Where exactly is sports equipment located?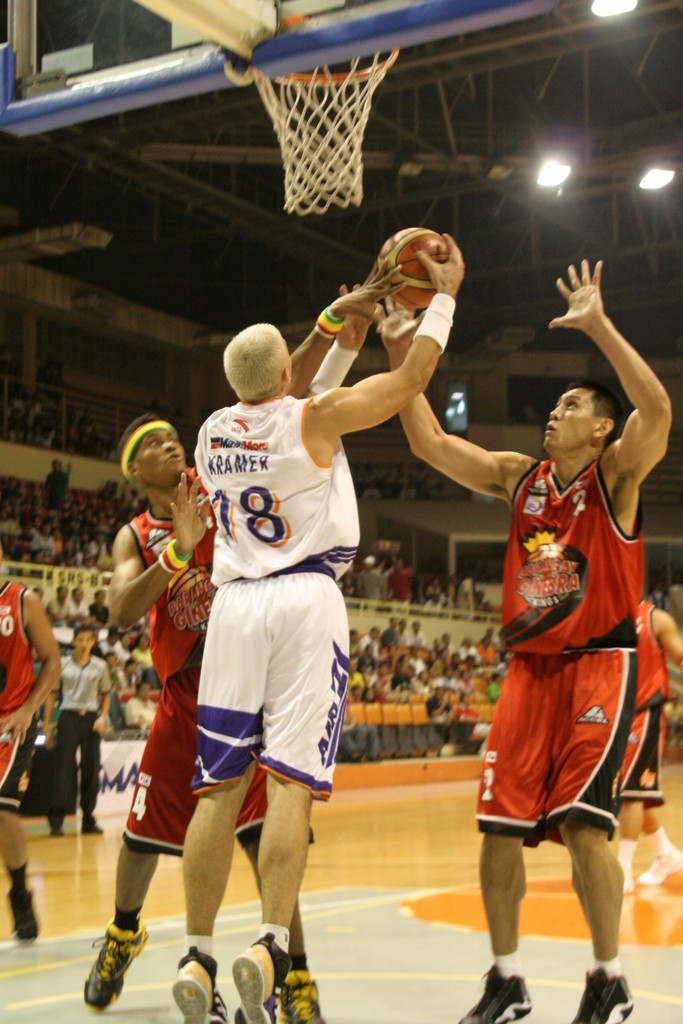
Its bounding box is 0:0:560:211.
